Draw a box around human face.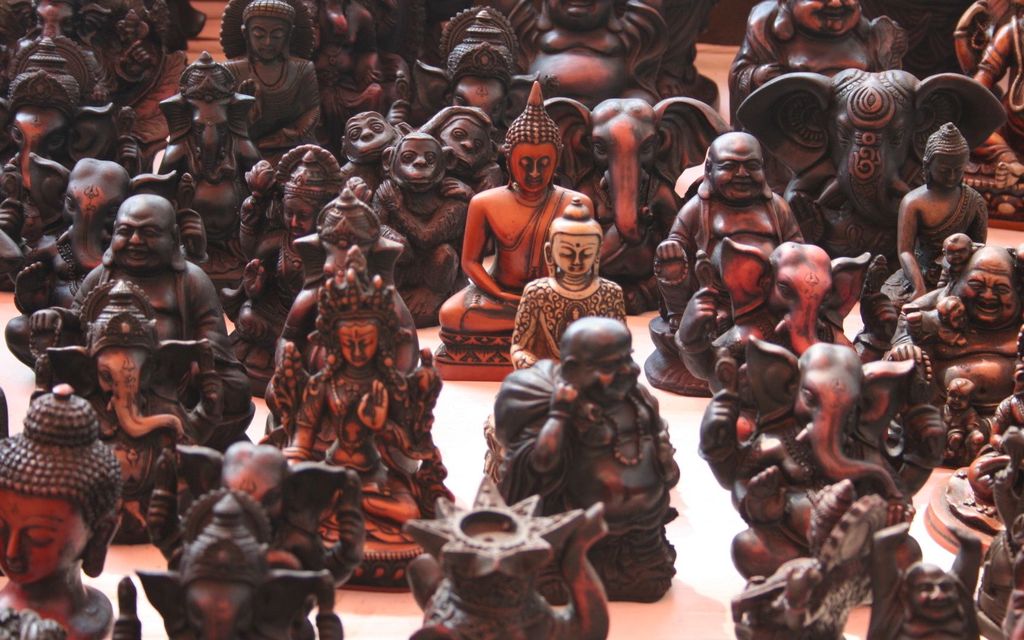
[446,117,488,177].
